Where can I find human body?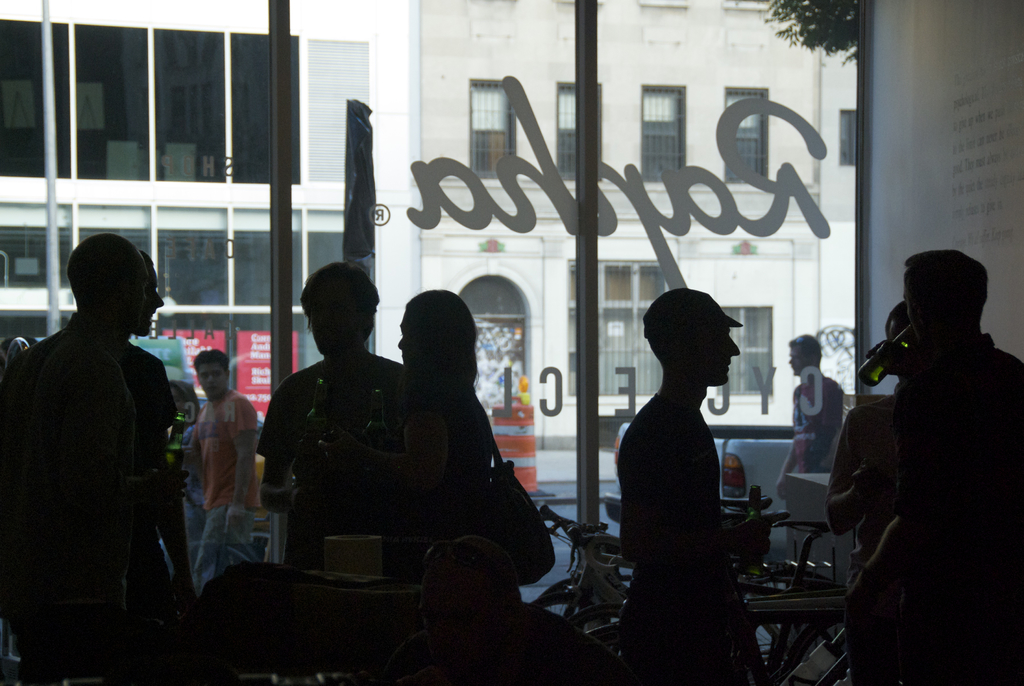
You can find it at x1=612, y1=291, x2=770, y2=685.
